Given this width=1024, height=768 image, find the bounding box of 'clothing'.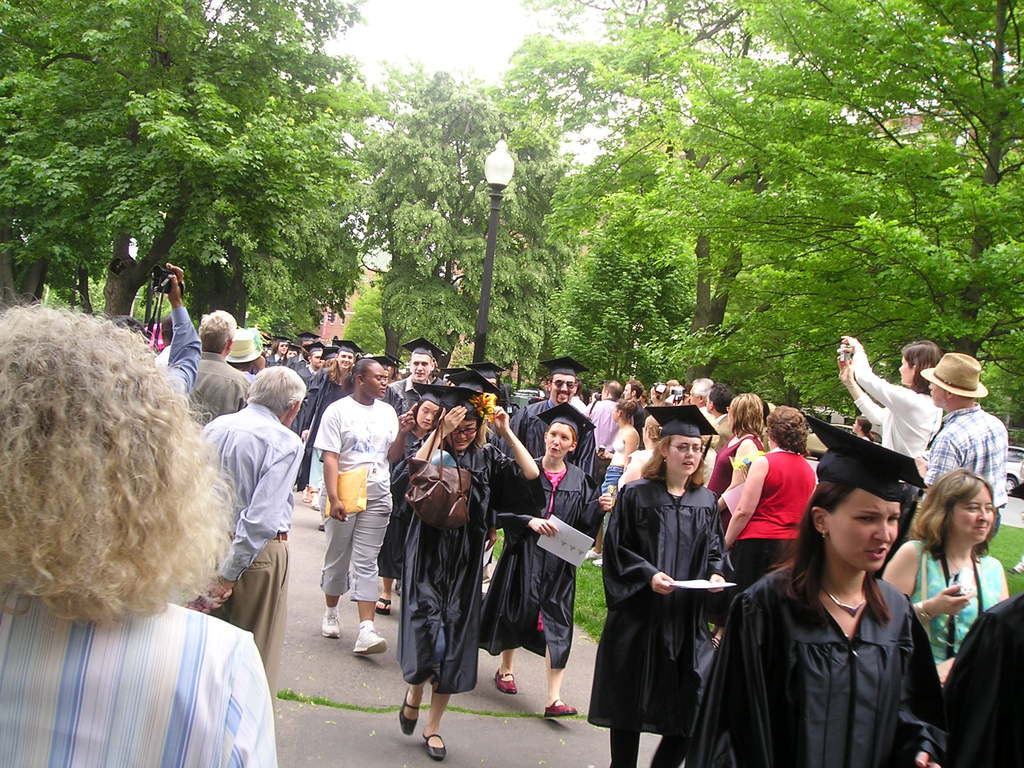
{"x1": 180, "y1": 394, "x2": 299, "y2": 696}.
